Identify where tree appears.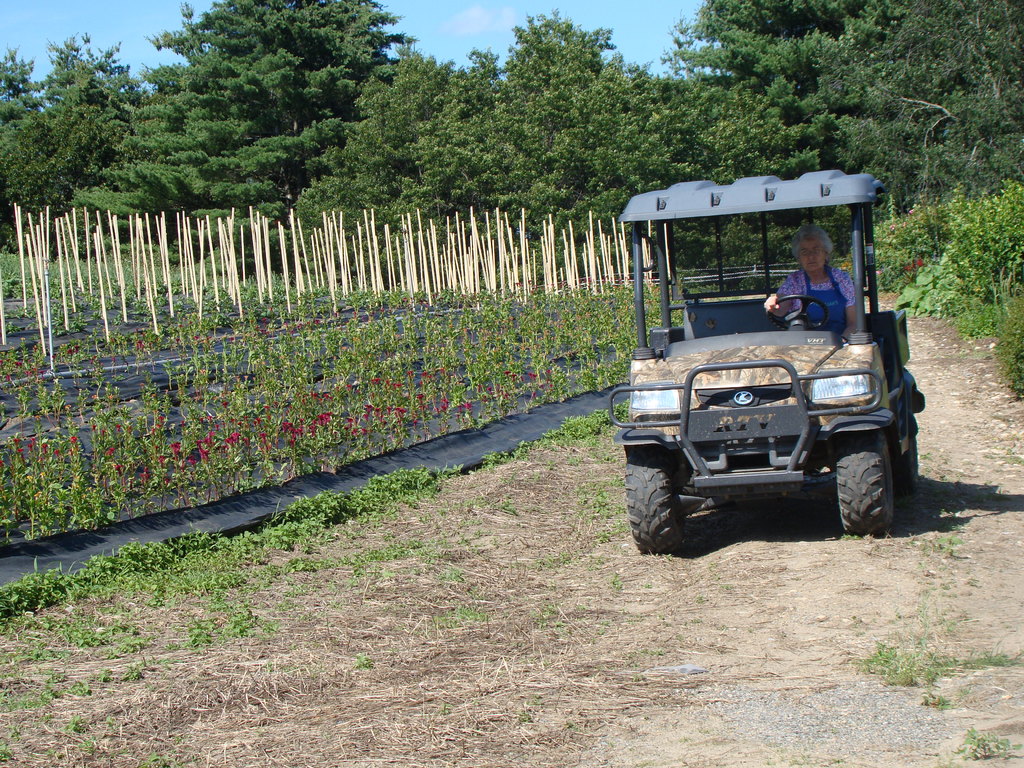
Appears at l=694, t=80, r=761, b=178.
